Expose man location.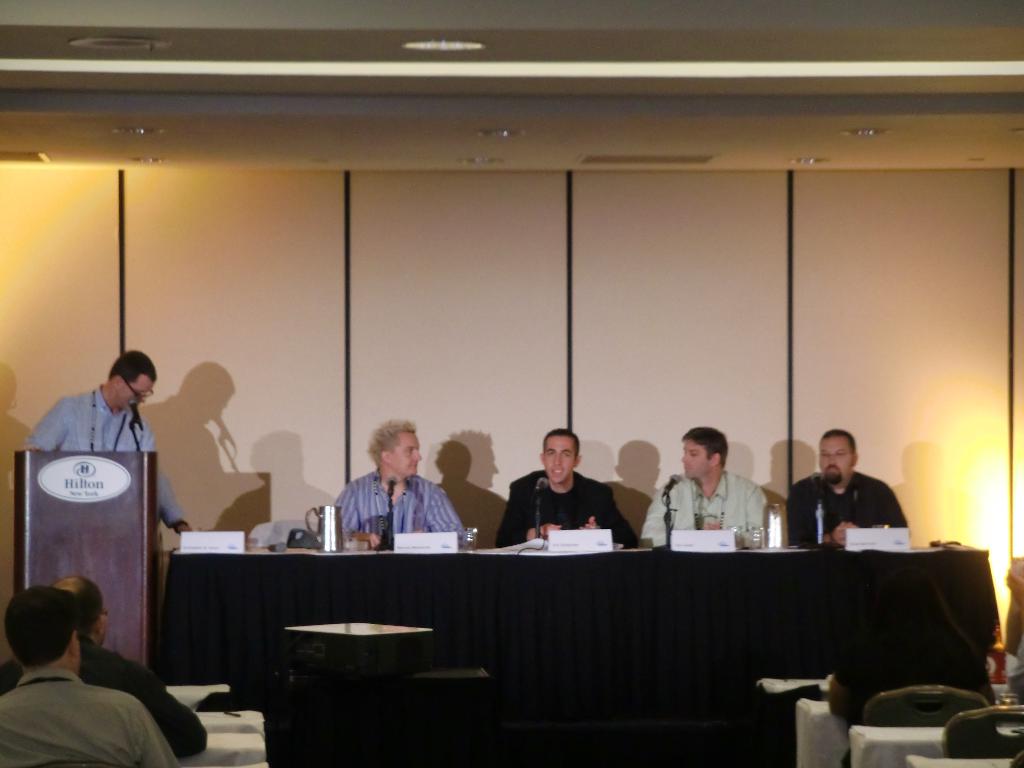
Exposed at BBox(2, 576, 207, 755).
